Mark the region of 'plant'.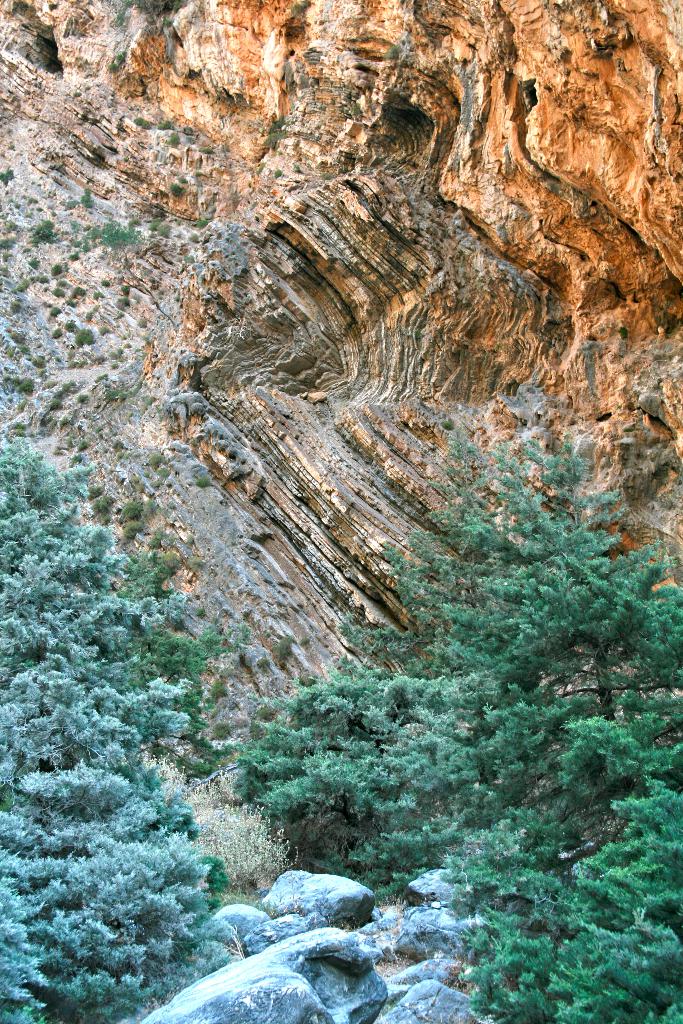
Region: bbox=[62, 198, 179, 268].
